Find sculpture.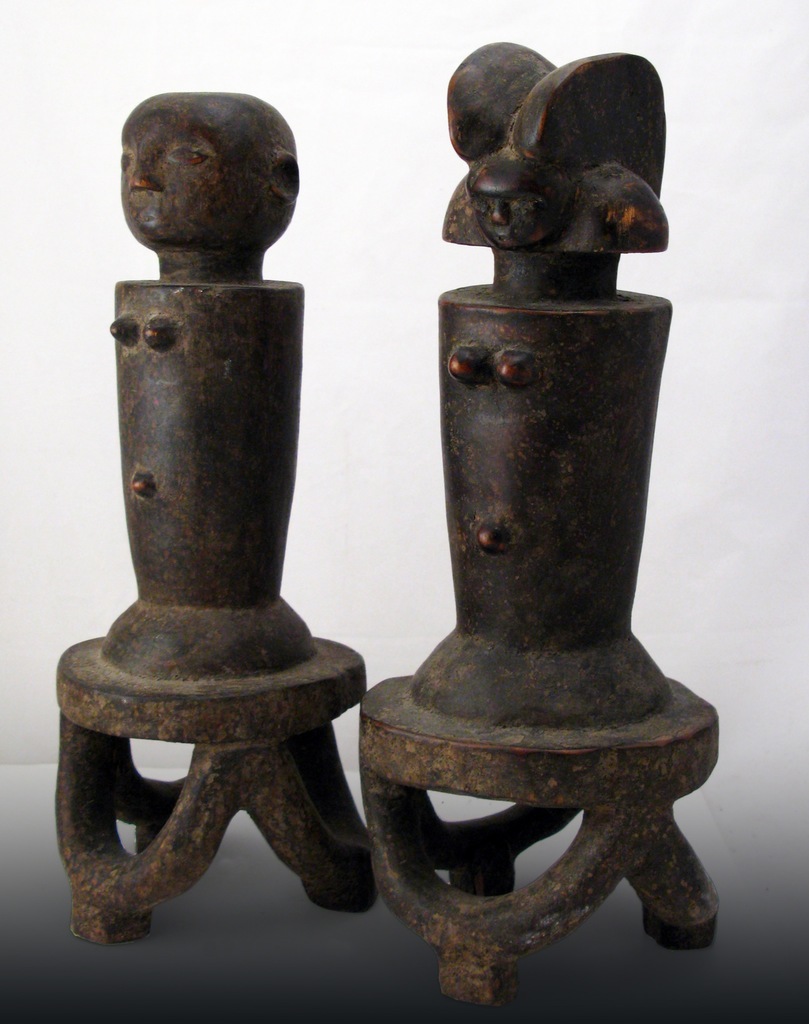
<region>315, 20, 715, 999</region>.
